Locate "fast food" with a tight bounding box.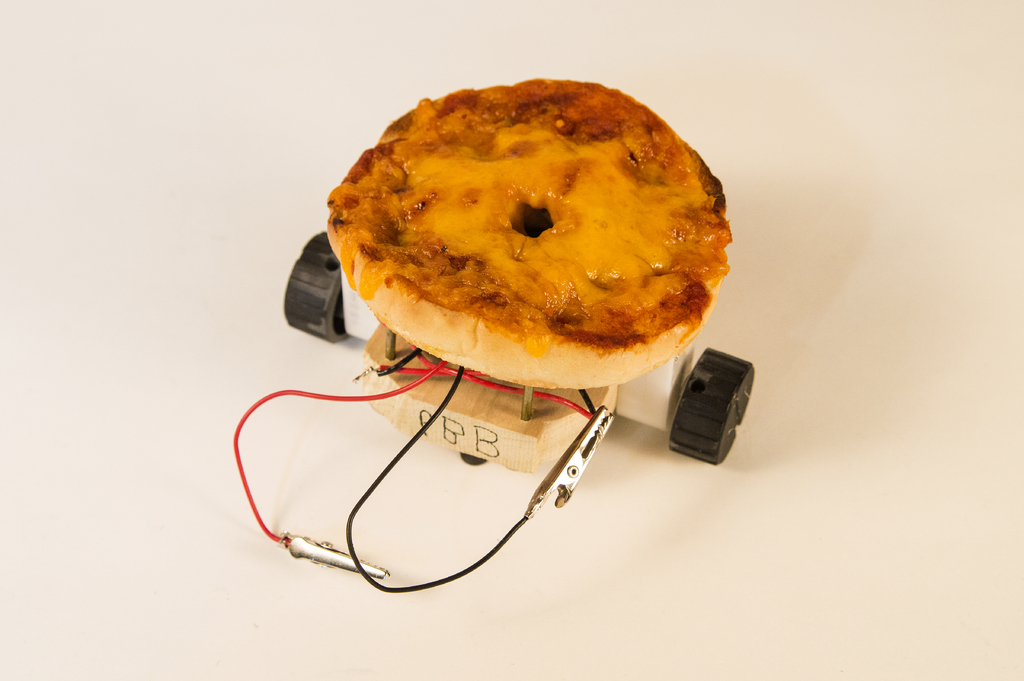
<bbox>337, 77, 732, 392</bbox>.
